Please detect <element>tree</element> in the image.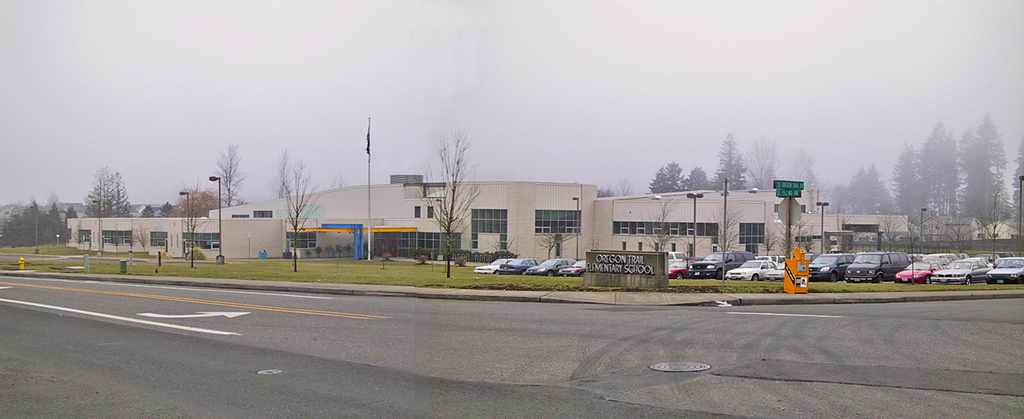
712 177 752 281.
